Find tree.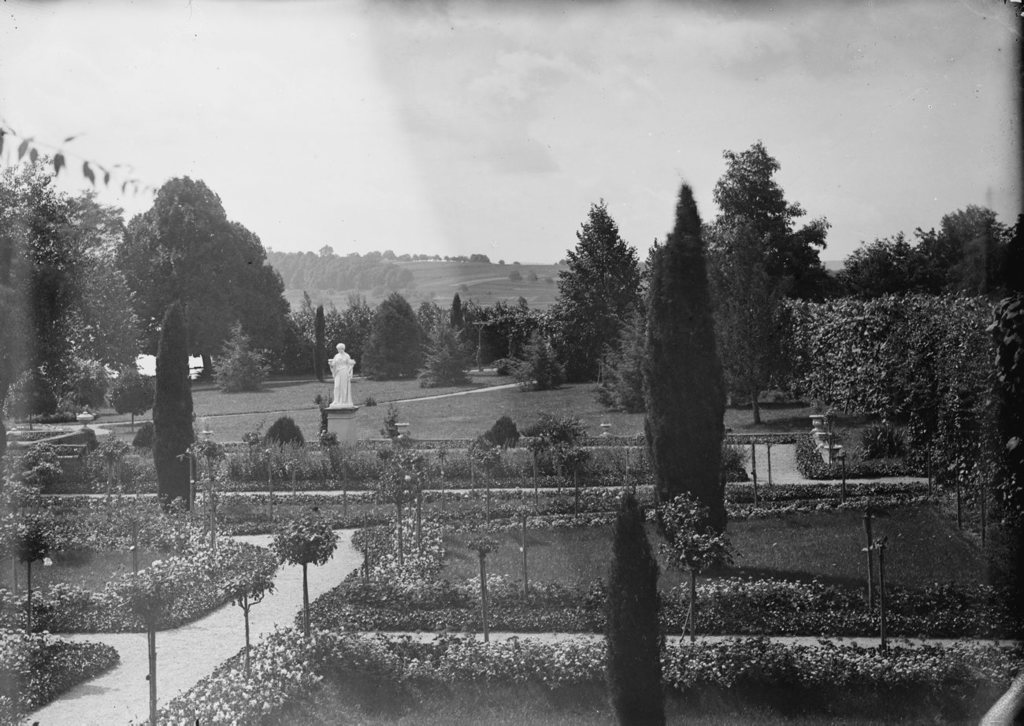
(217,312,283,392).
